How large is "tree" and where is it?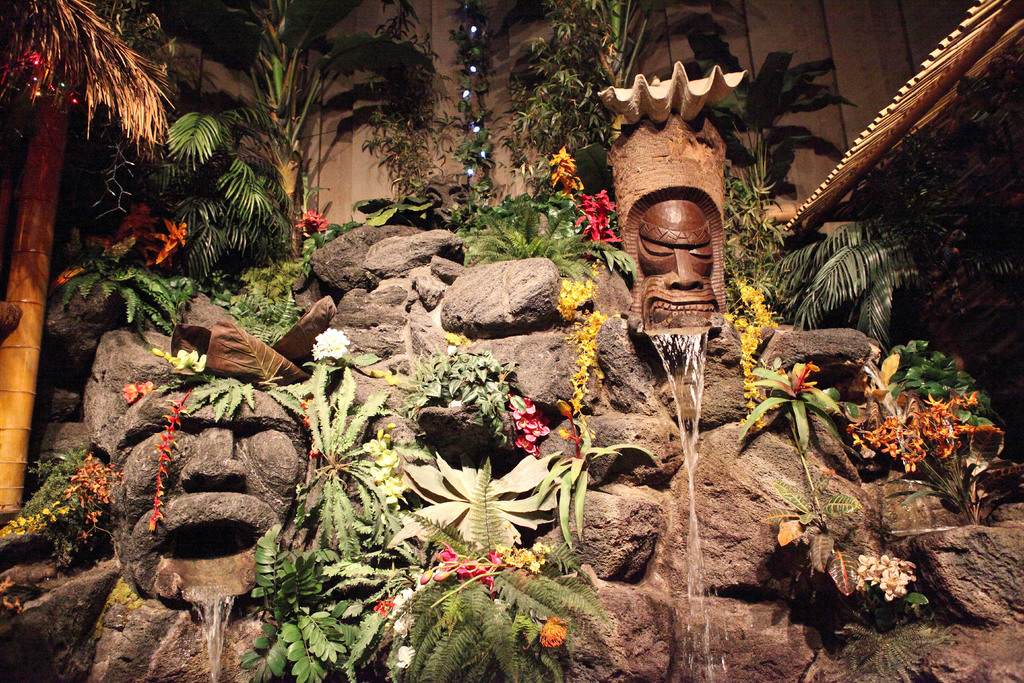
Bounding box: 0 0 173 161.
